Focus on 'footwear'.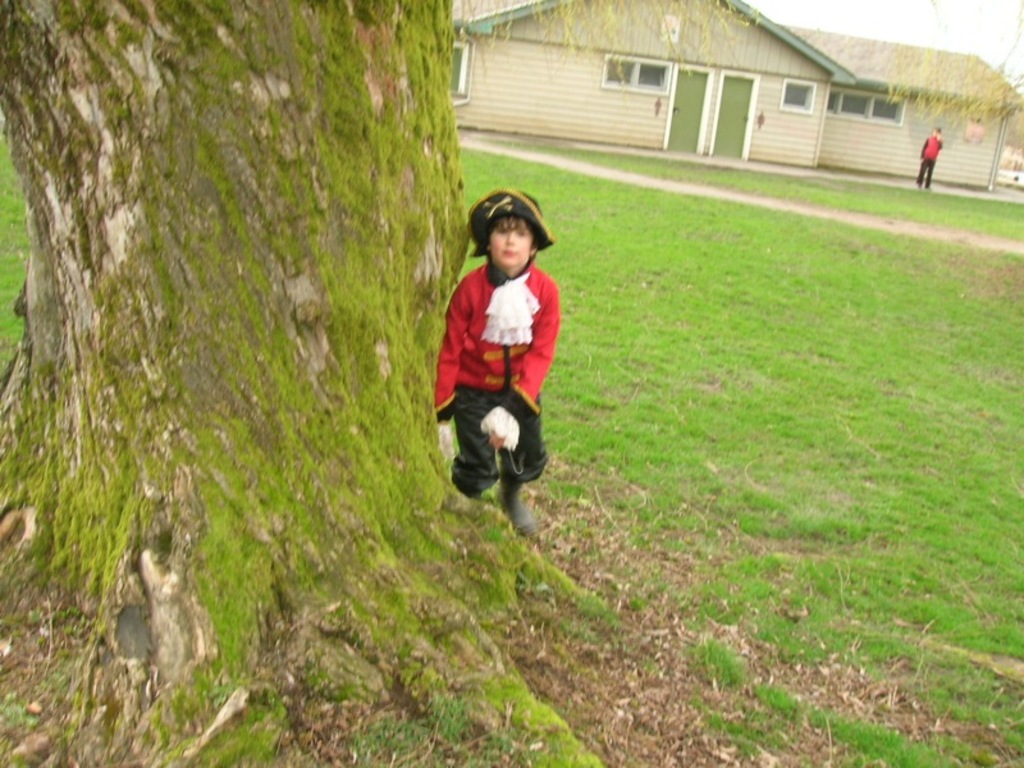
Focused at [x1=489, y1=481, x2=541, y2=539].
